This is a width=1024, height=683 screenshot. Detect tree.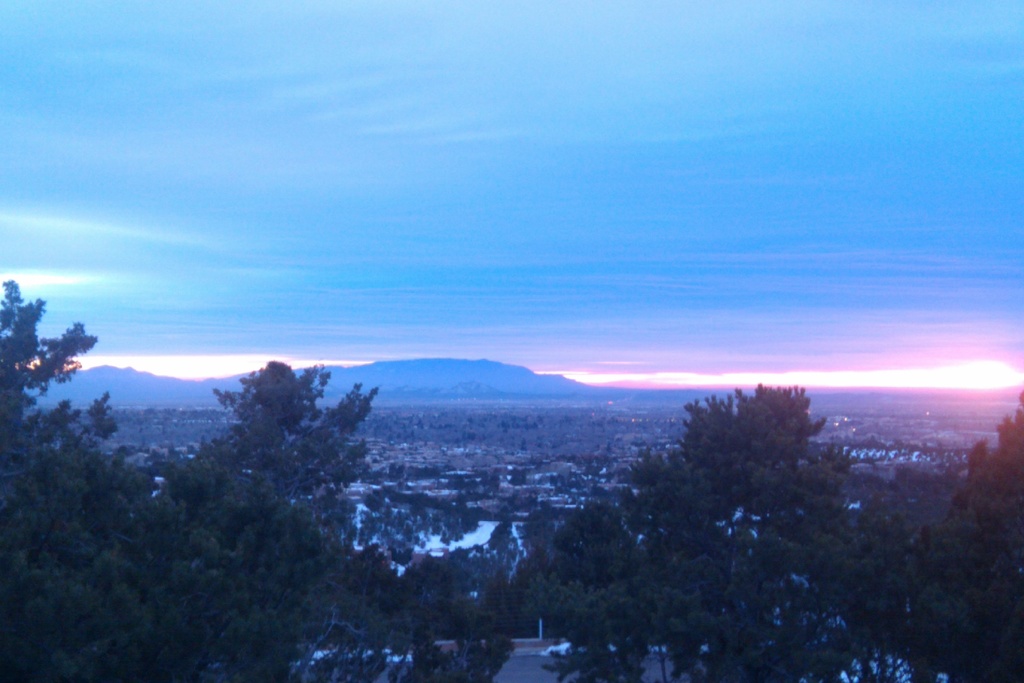
[890,395,1023,682].
